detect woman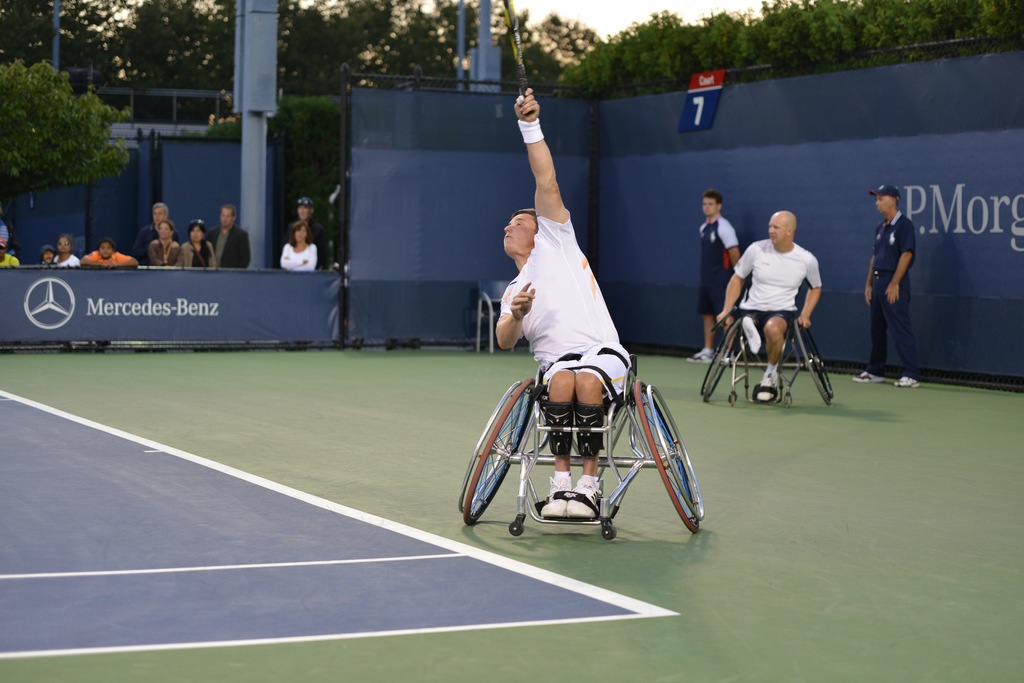
279, 221, 317, 271
